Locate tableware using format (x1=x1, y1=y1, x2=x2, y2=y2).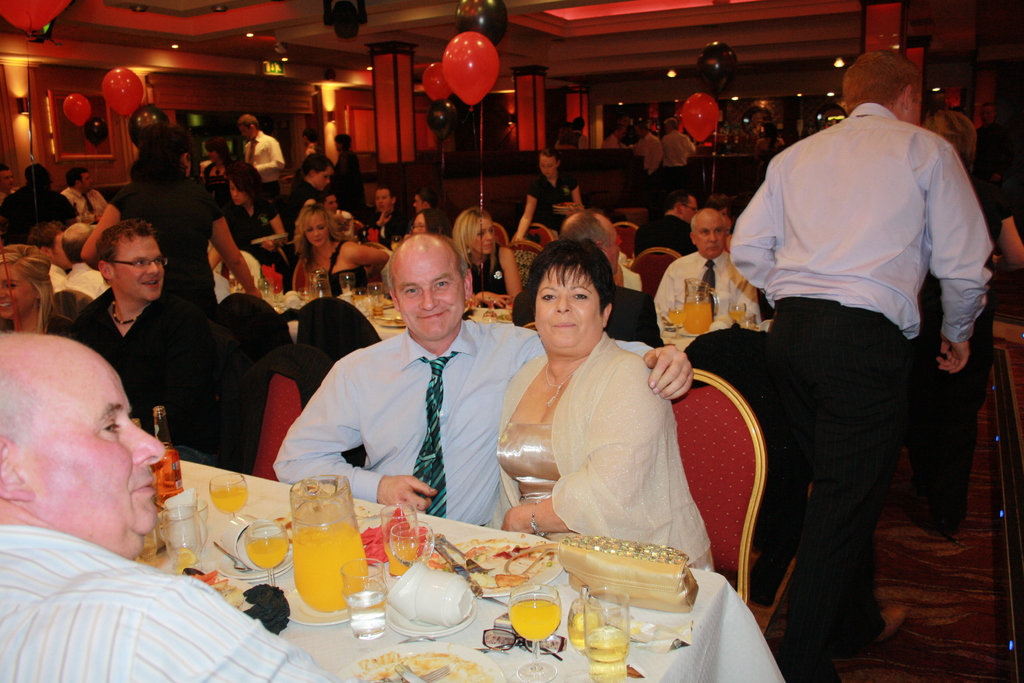
(x1=285, y1=493, x2=357, y2=611).
